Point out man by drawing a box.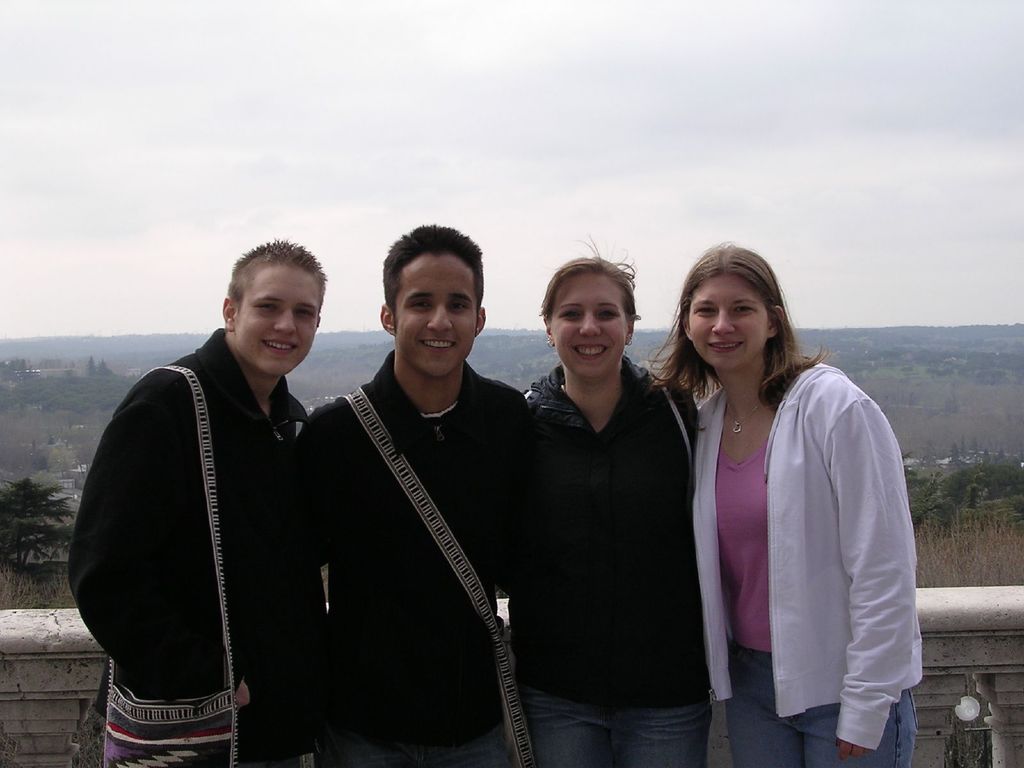
308/225/538/767.
